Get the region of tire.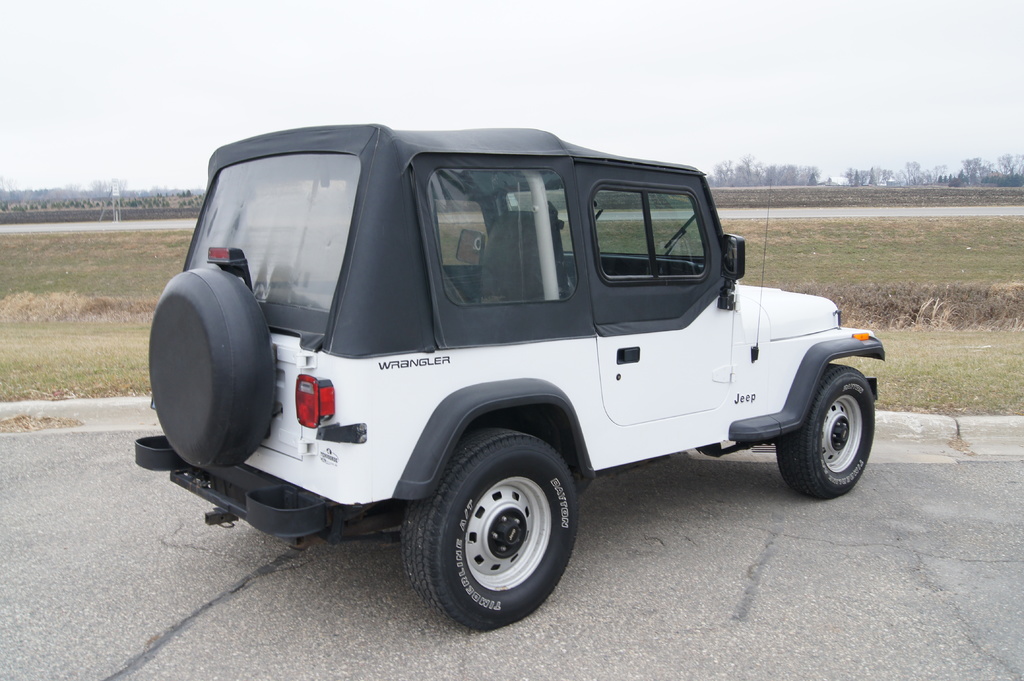
bbox(150, 269, 276, 464).
